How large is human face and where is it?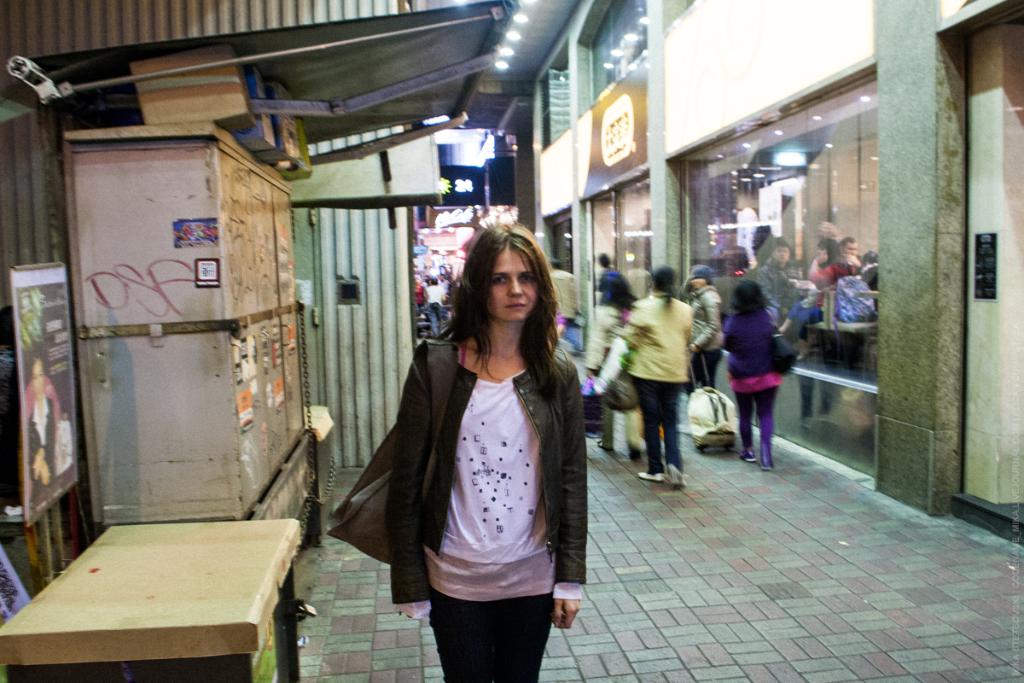
Bounding box: bbox(490, 250, 535, 321).
